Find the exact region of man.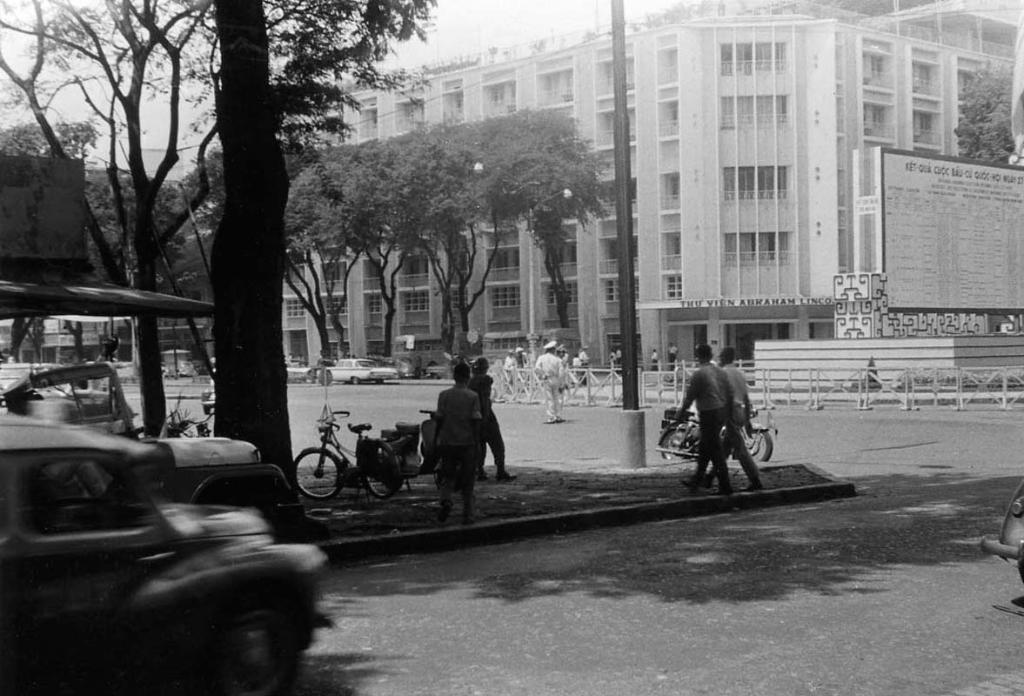
Exact region: <bbox>468, 358, 516, 478</bbox>.
